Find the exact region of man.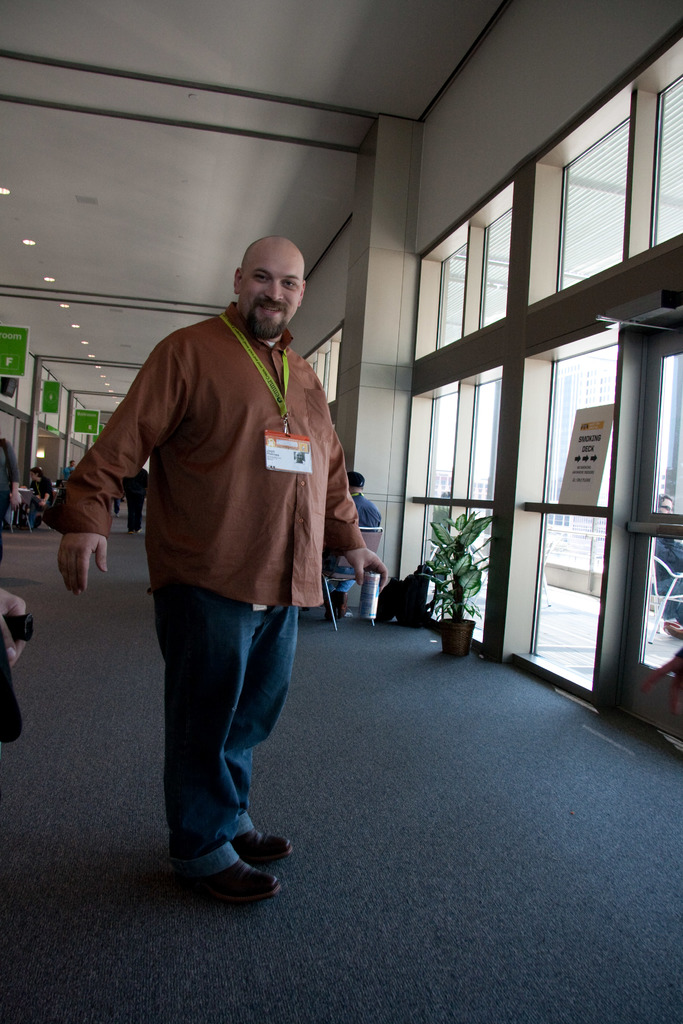
Exact region: pyautogui.locateOnScreen(78, 194, 366, 811).
